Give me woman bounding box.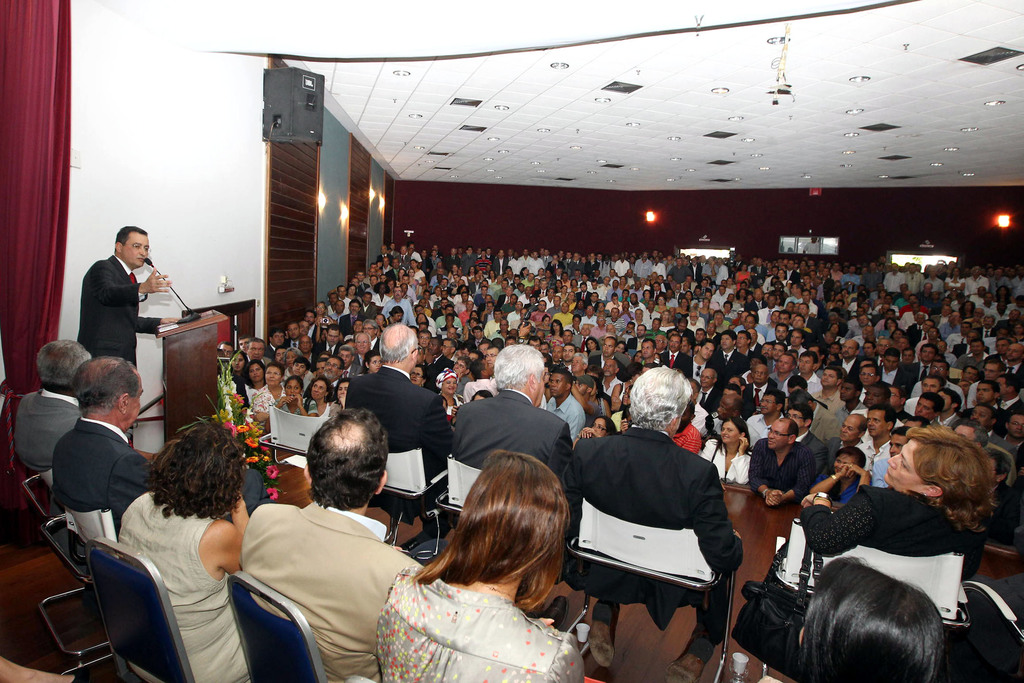
{"left": 694, "top": 417, "right": 760, "bottom": 497}.
